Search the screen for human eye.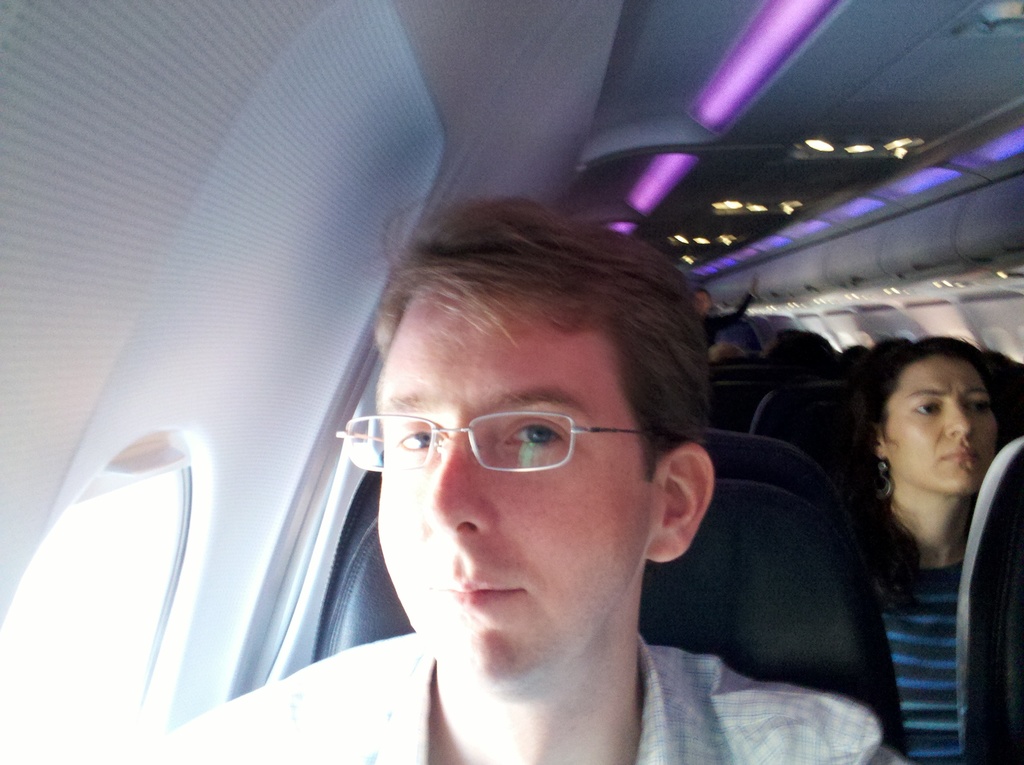
Found at {"left": 968, "top": 395, "right": 989, "bottom": 417}.
